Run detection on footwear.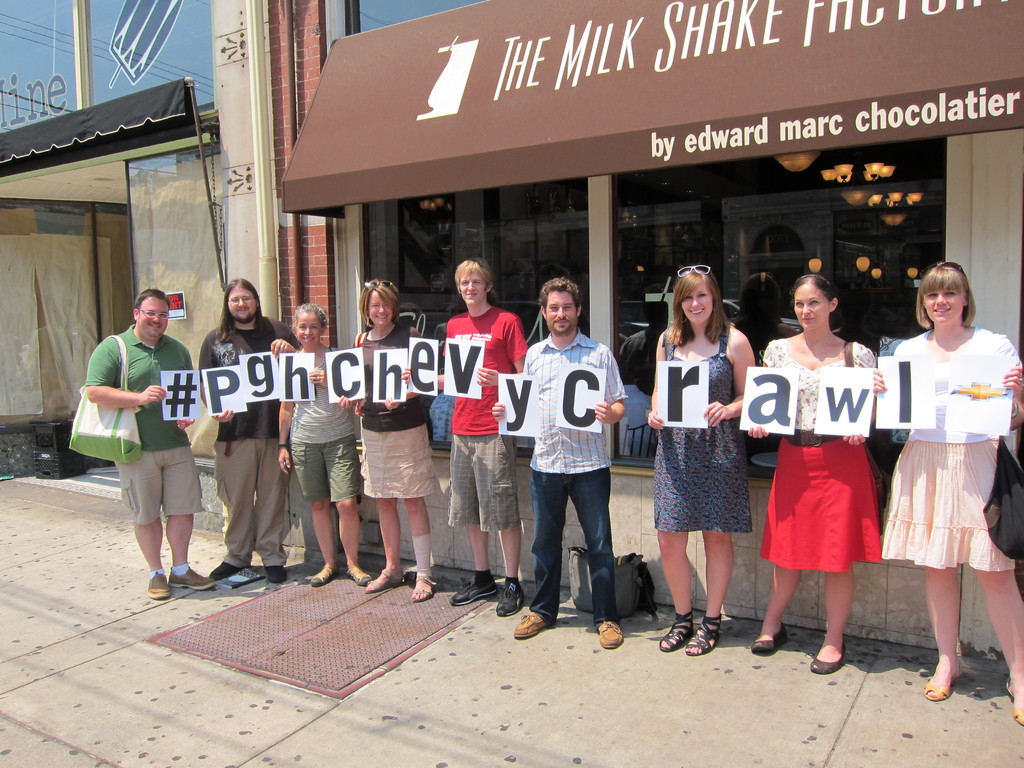
Result: (210,562,246,578).
